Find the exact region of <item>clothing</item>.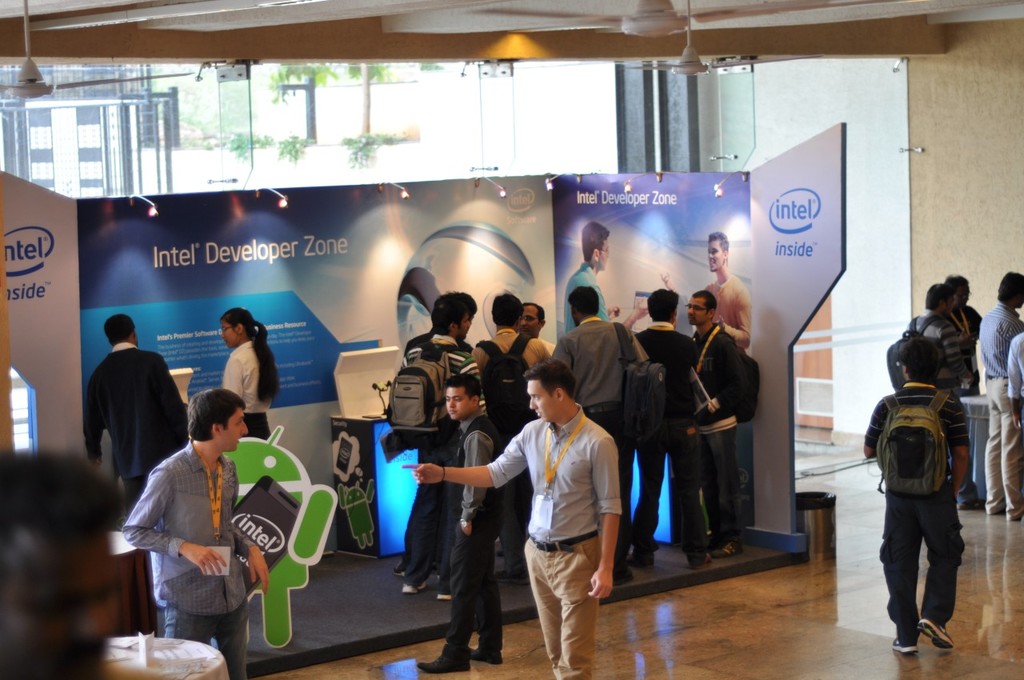
Exact region: x1=973, y1=305, x2=1023, y2=514.
